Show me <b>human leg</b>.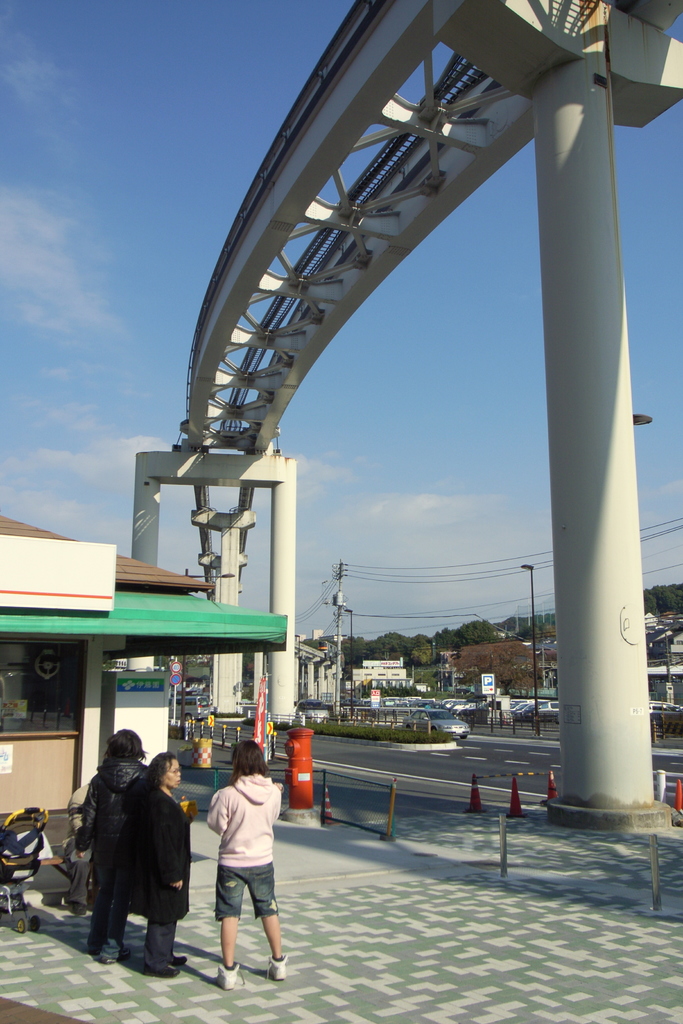
<b>human leg</b> is here: [x1=215, y1=867, x2=245, y2=986].
